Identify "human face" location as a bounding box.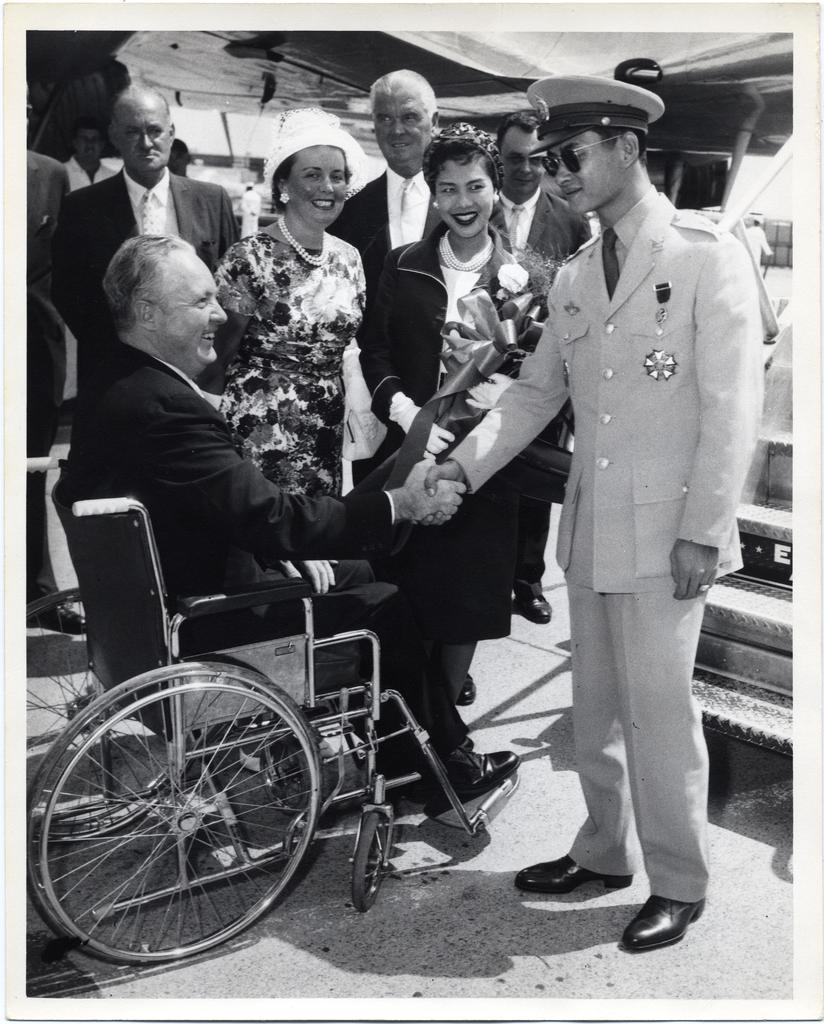
rect(156, 253, 228, 365).
